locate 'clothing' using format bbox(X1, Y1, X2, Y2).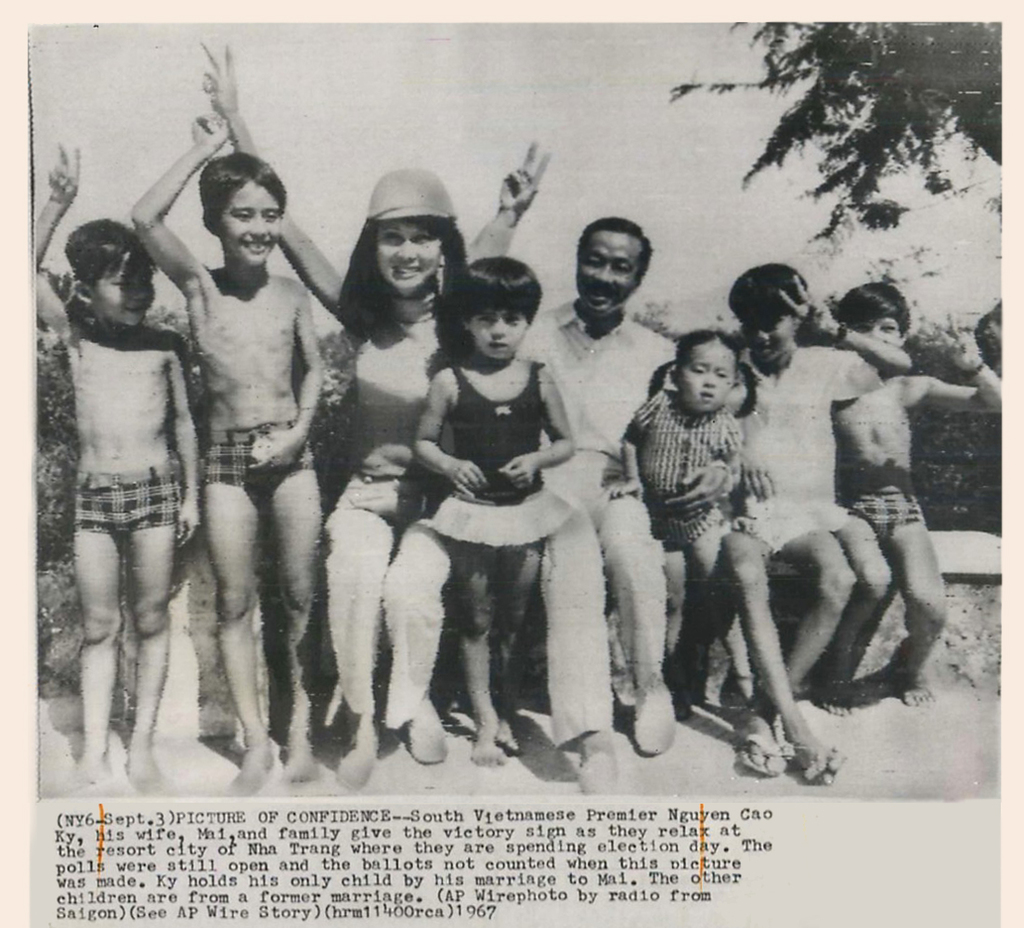
bbox(500, 283, 684, 758).
